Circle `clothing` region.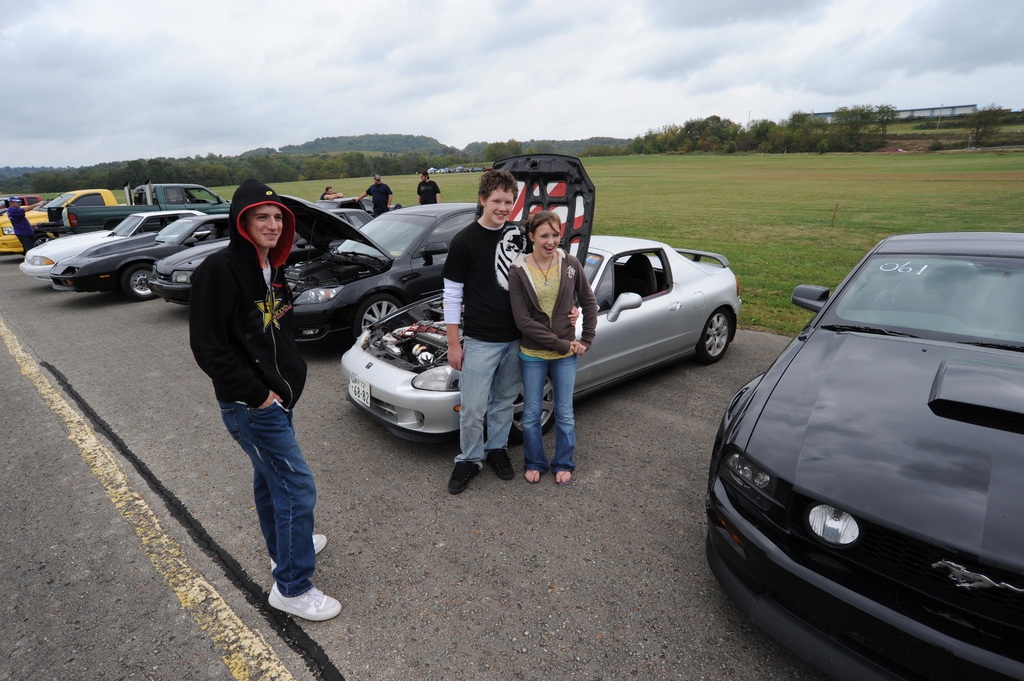
Region: box=[509, 253, 596, 472].
